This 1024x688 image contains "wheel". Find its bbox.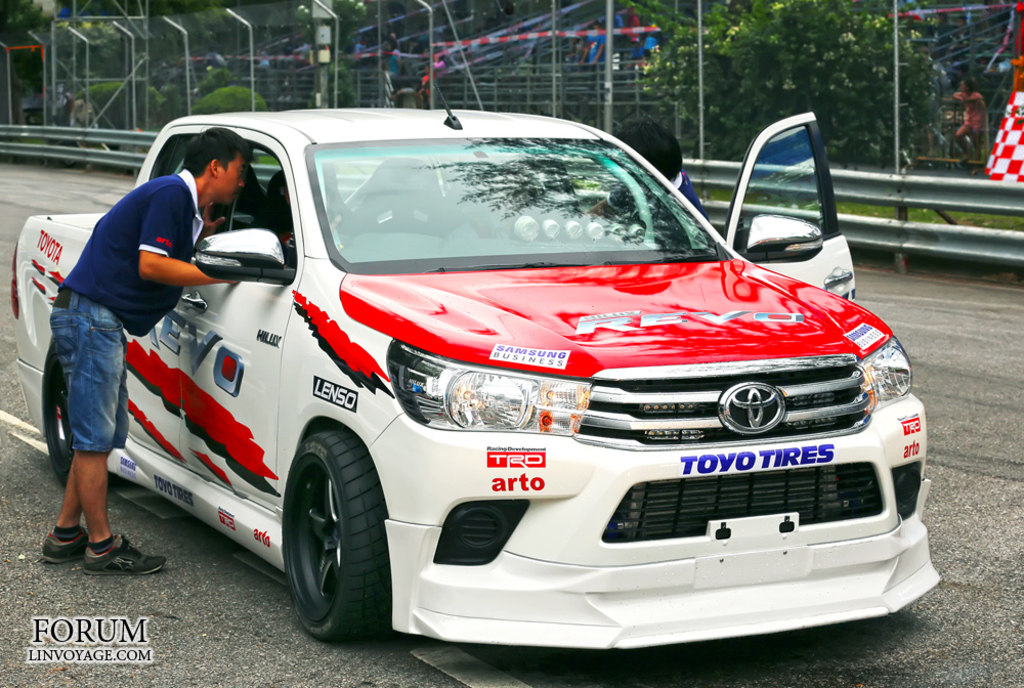
select_region(272, 431, 386, 645).
